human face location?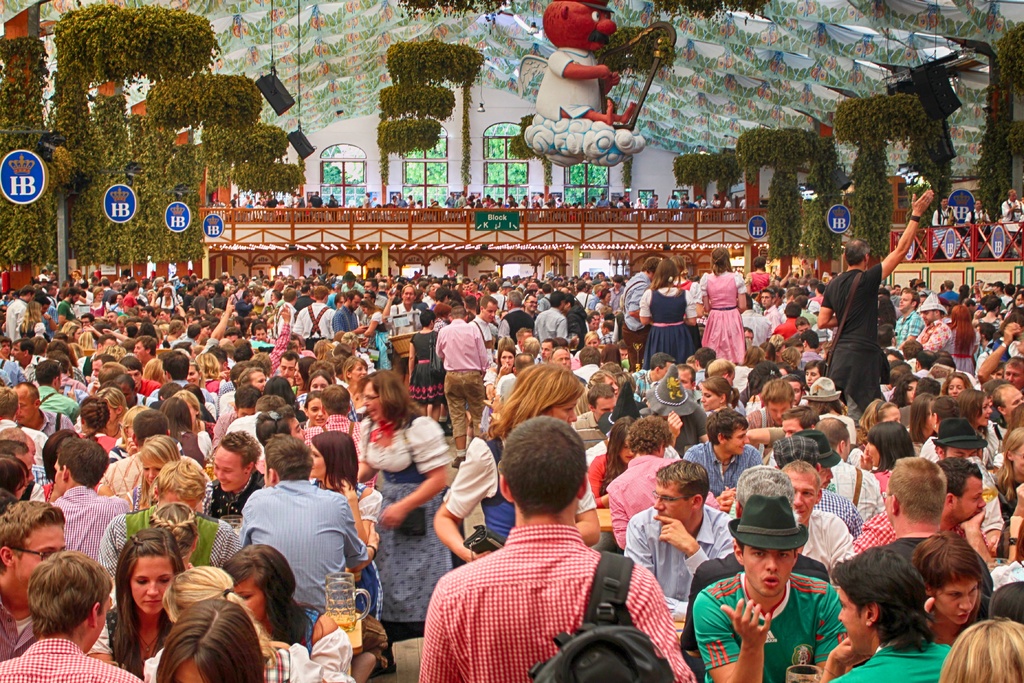
l=730, t=427, r=751, b=454
